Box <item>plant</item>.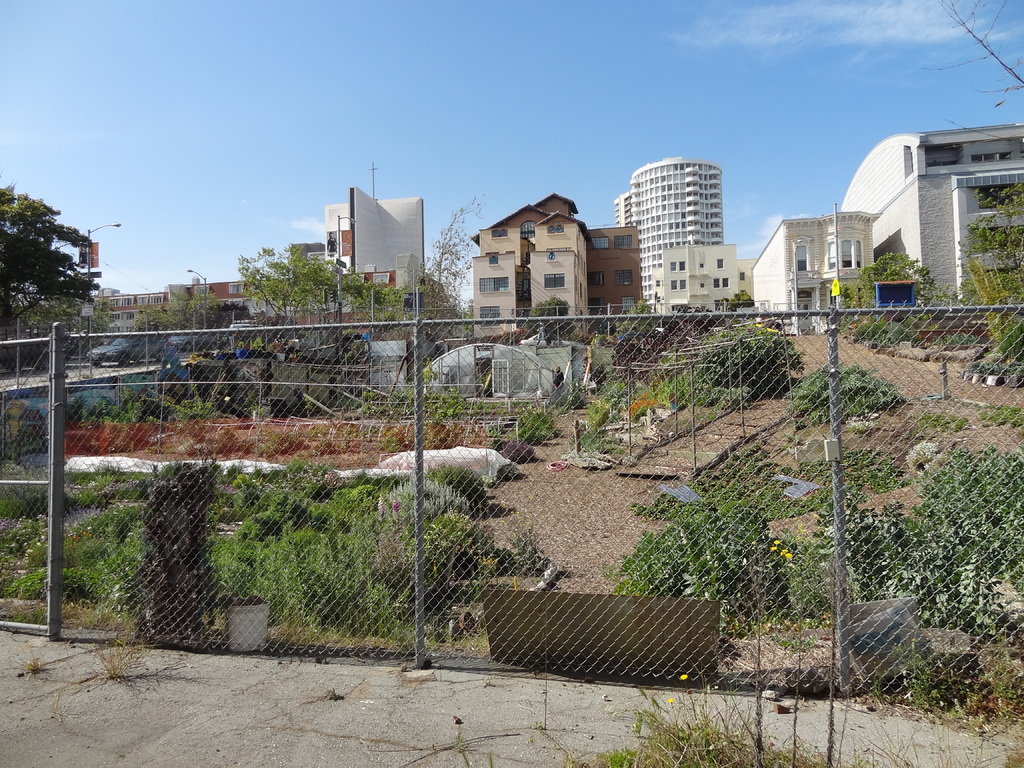
136 359 239 440.
